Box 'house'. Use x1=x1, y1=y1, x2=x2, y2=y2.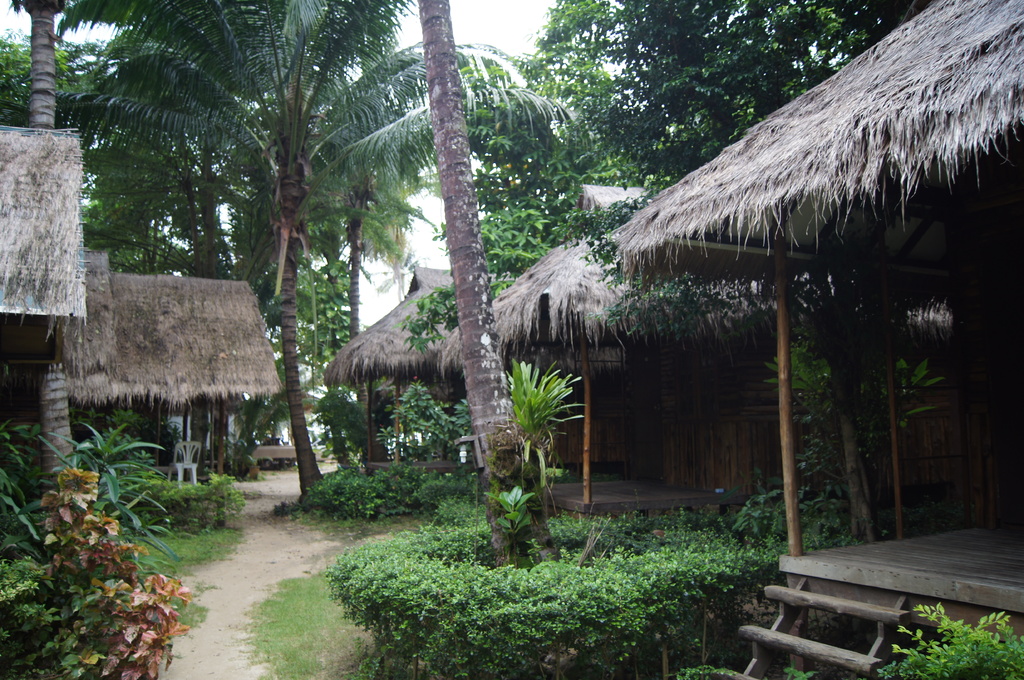
x1=61, y1=230, x2=273, y2=502.
